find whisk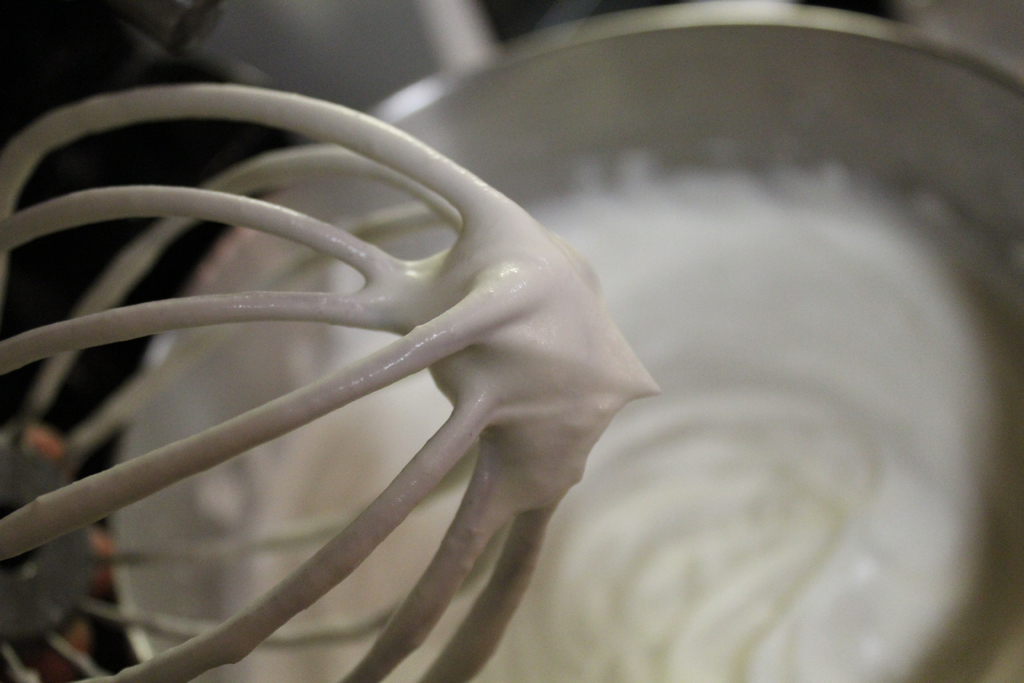
0 86 591 682
